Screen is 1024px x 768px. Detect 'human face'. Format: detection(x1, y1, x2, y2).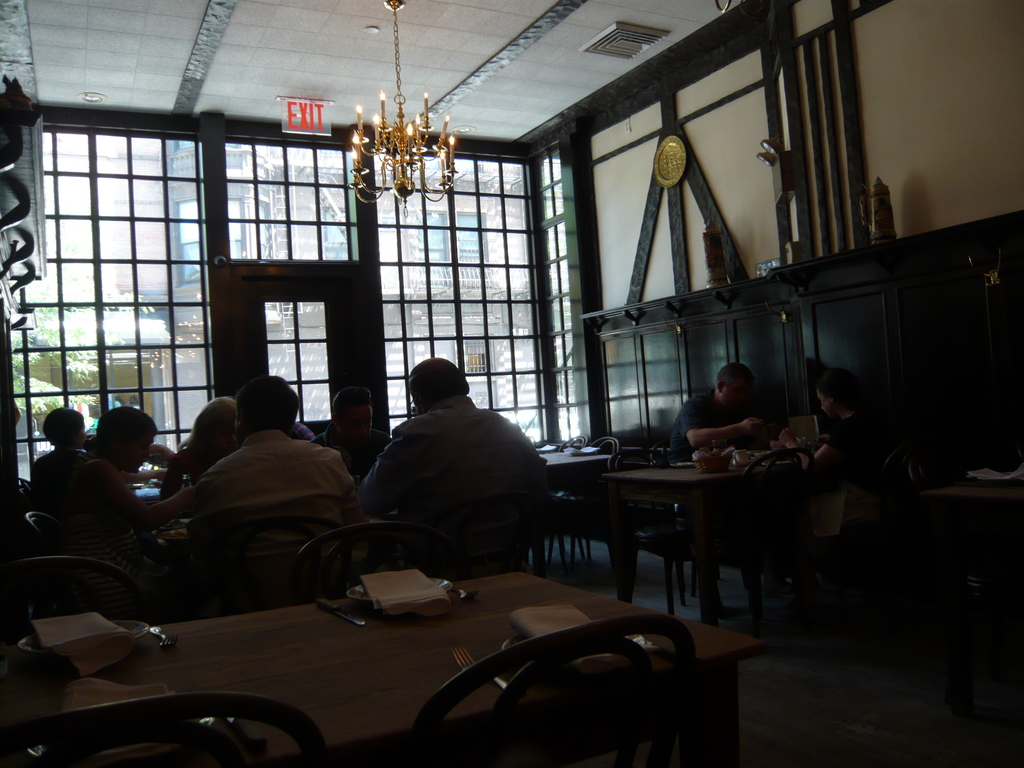
detection(346, 400, 372, 442).
